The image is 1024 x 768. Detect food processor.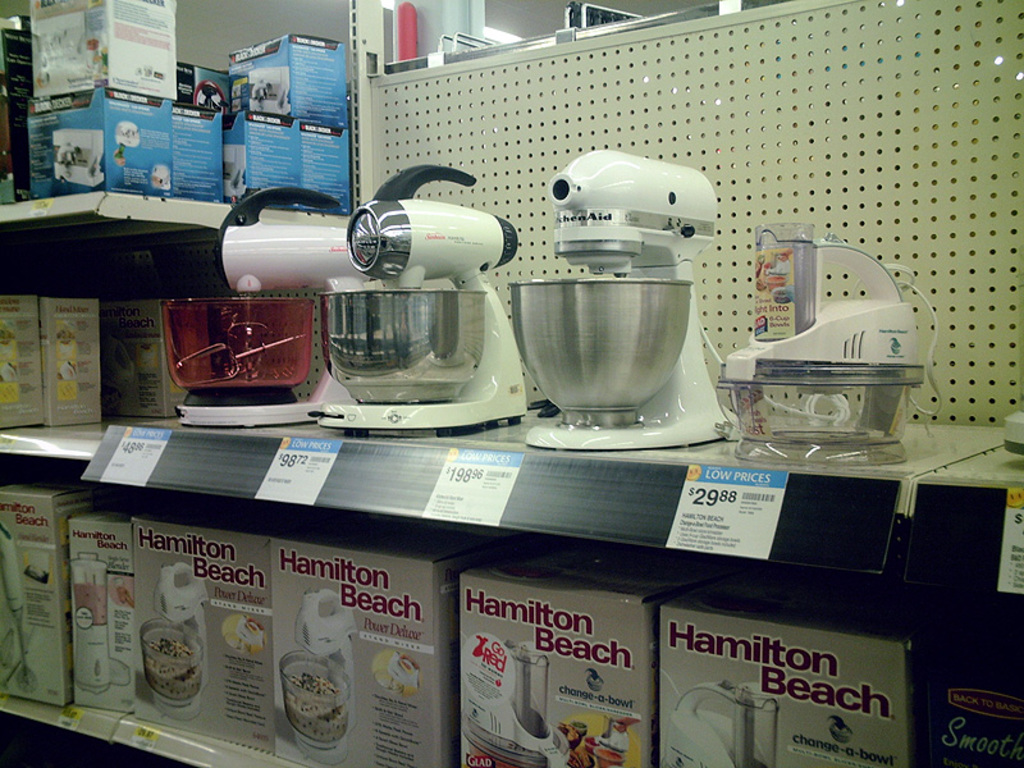
Detection: 710:214:937:467.
